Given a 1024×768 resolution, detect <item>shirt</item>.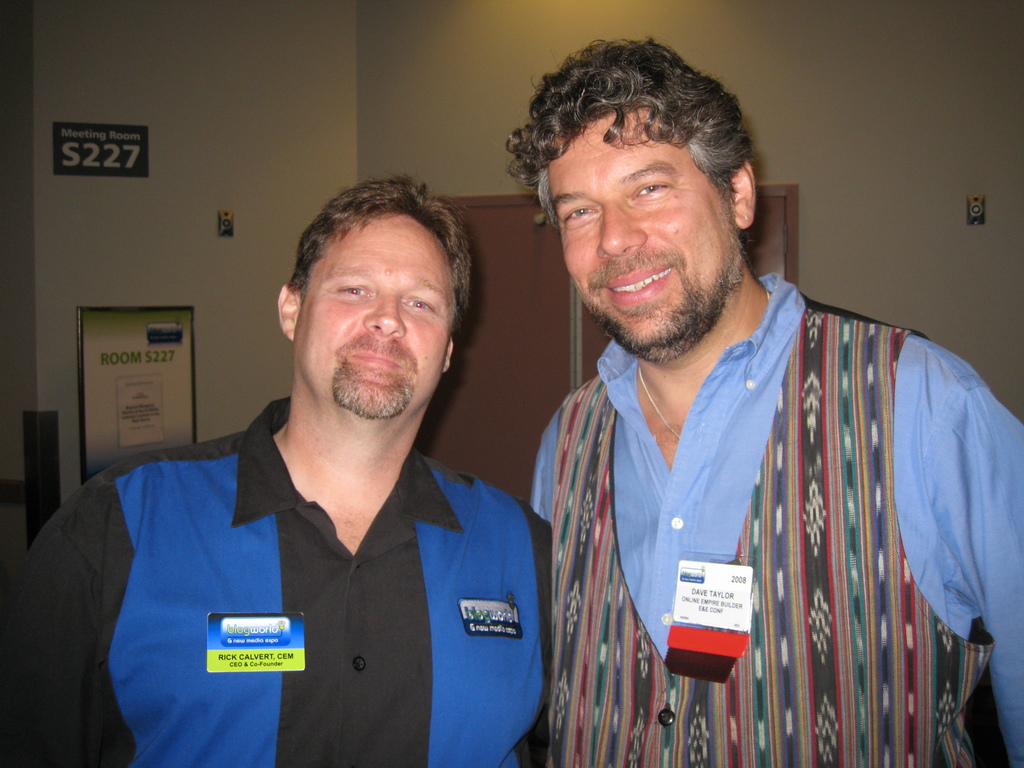
l=12, t=392, r=555, b=767.
